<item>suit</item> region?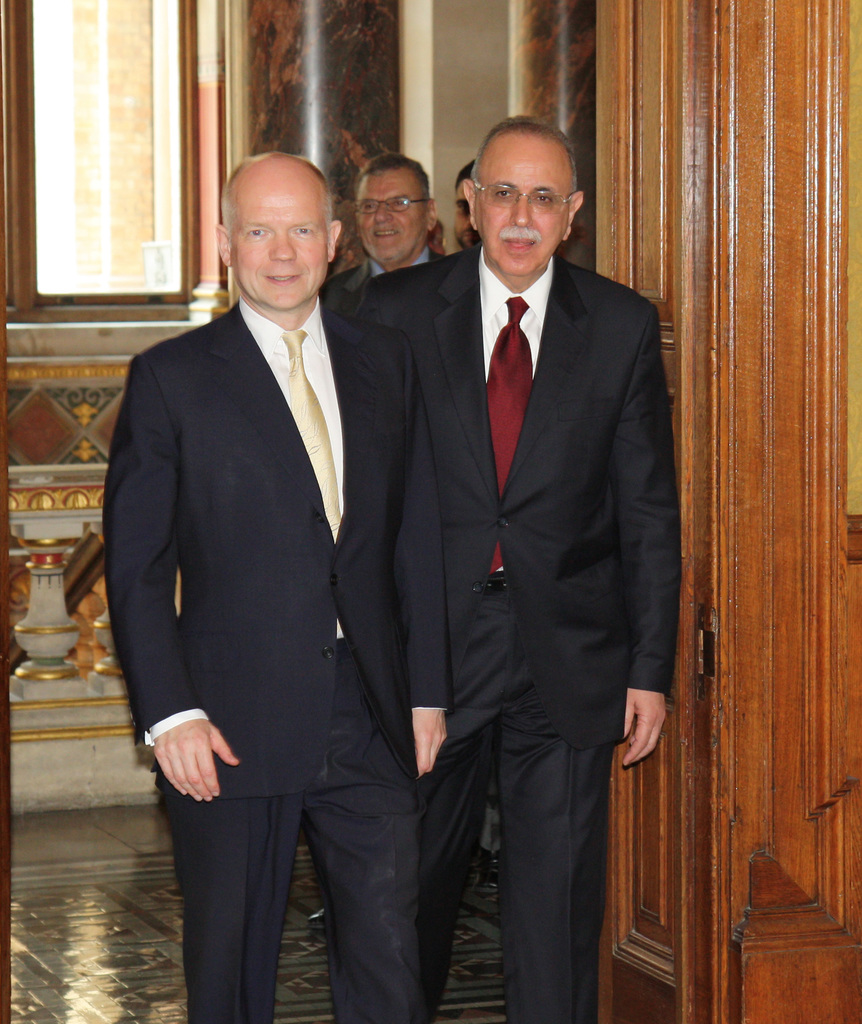
Rect(313, 250, 454, 302)
